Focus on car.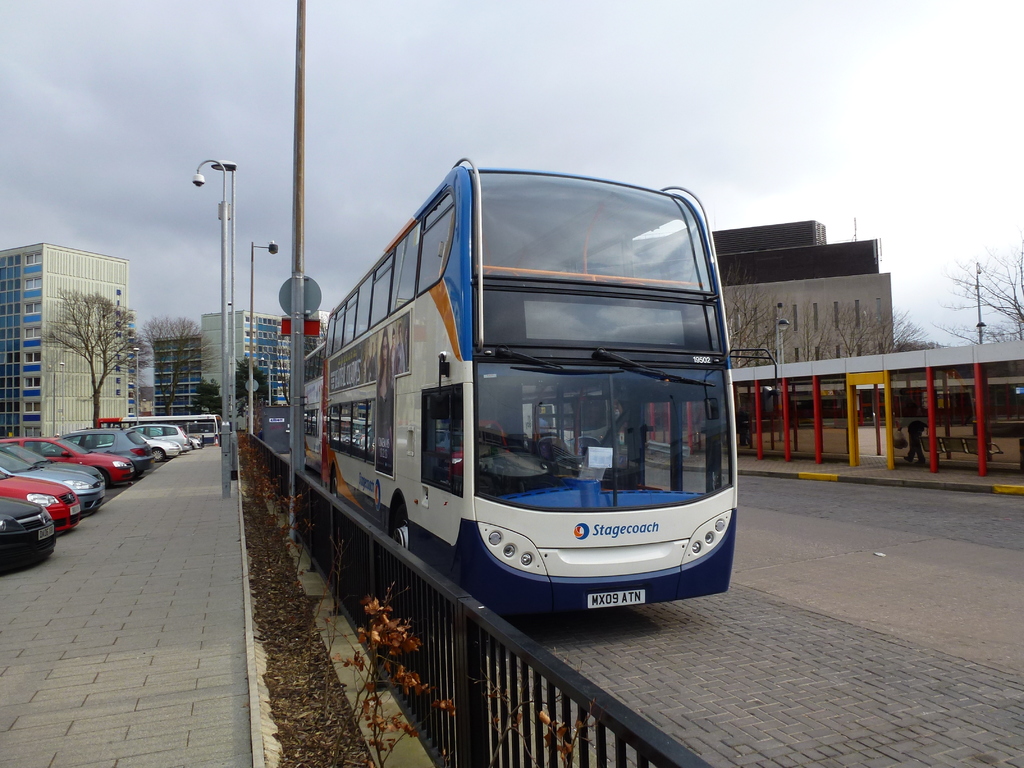
Focused at select_region(123, 431, 177, 461).
